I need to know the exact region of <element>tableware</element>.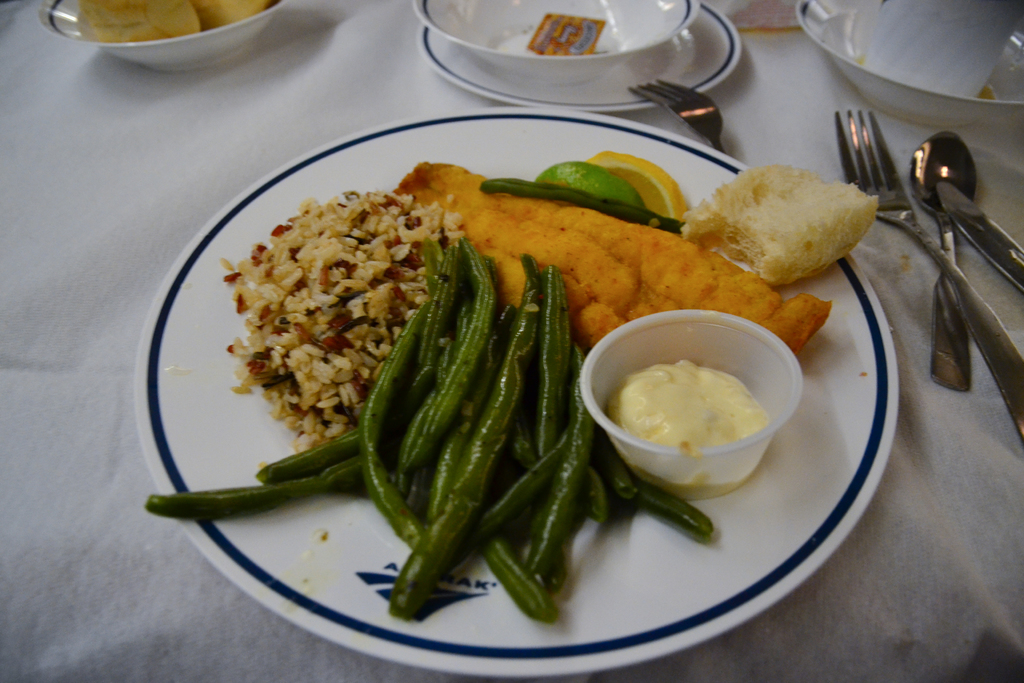
Region: bbox=(579, 304, 811, 497).
